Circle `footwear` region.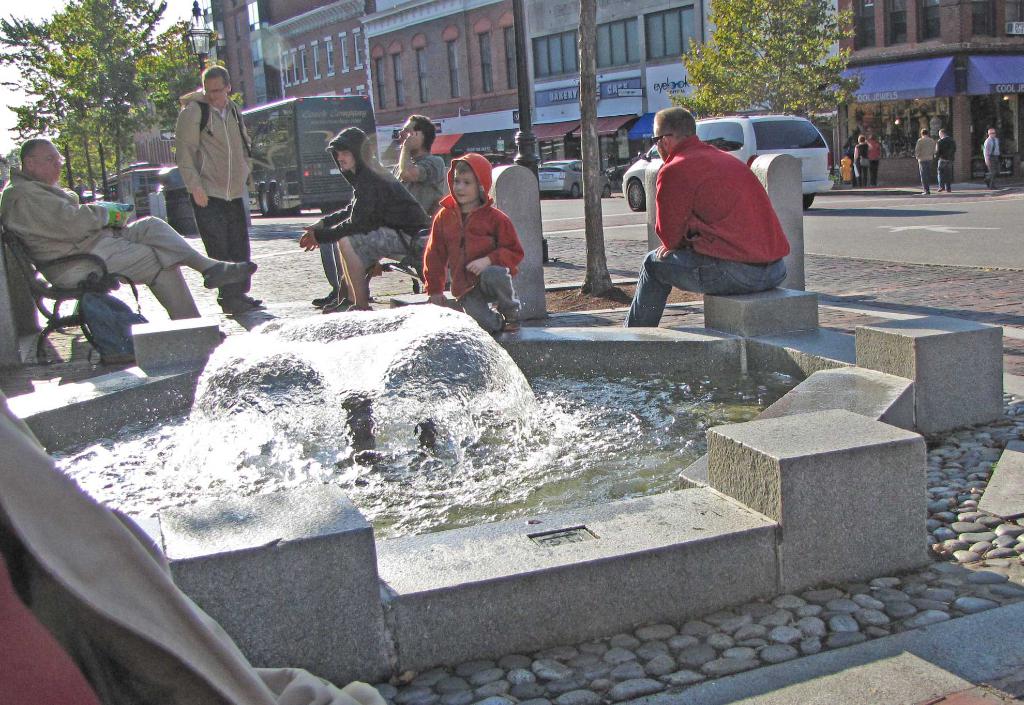
Region: Rect(348, 303, 371, 312).
